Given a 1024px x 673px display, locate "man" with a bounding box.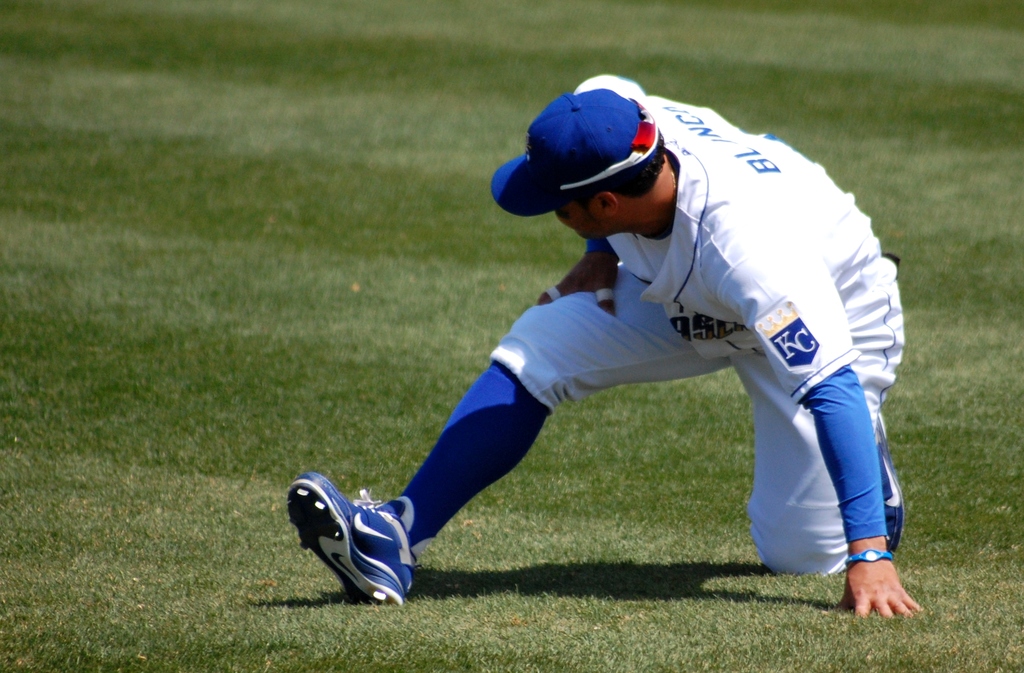
Located: rect(268, 61, 874, 624).
